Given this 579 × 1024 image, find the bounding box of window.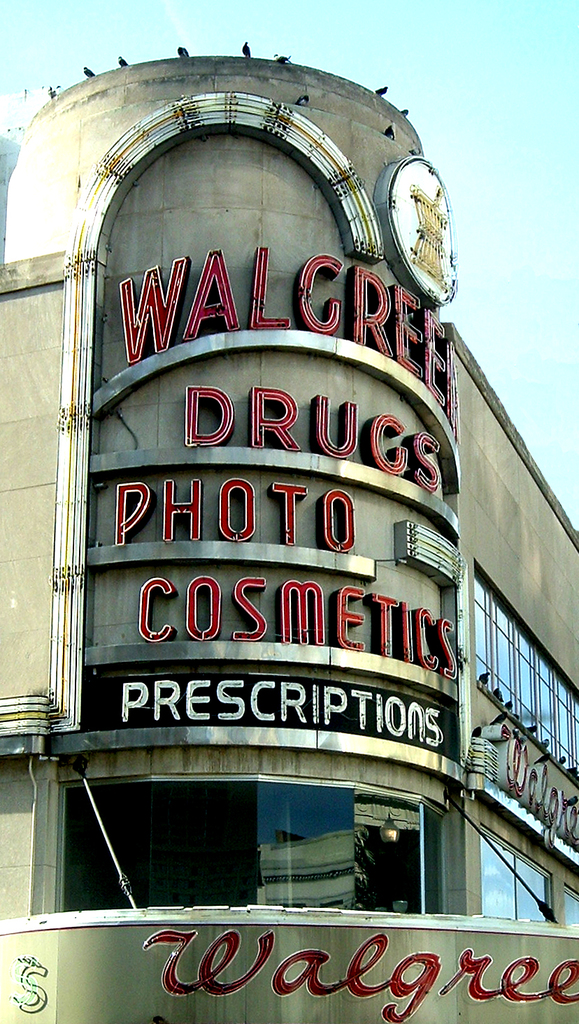
(left=560, top=884, right=578, bottom=918).
